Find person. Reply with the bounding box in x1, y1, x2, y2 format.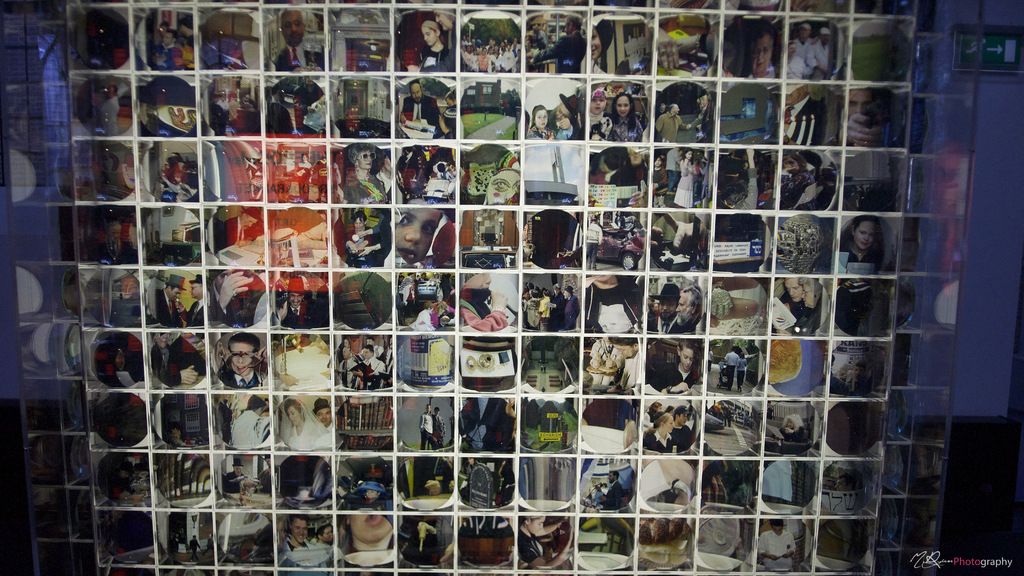
587, 214, 602, 269.
